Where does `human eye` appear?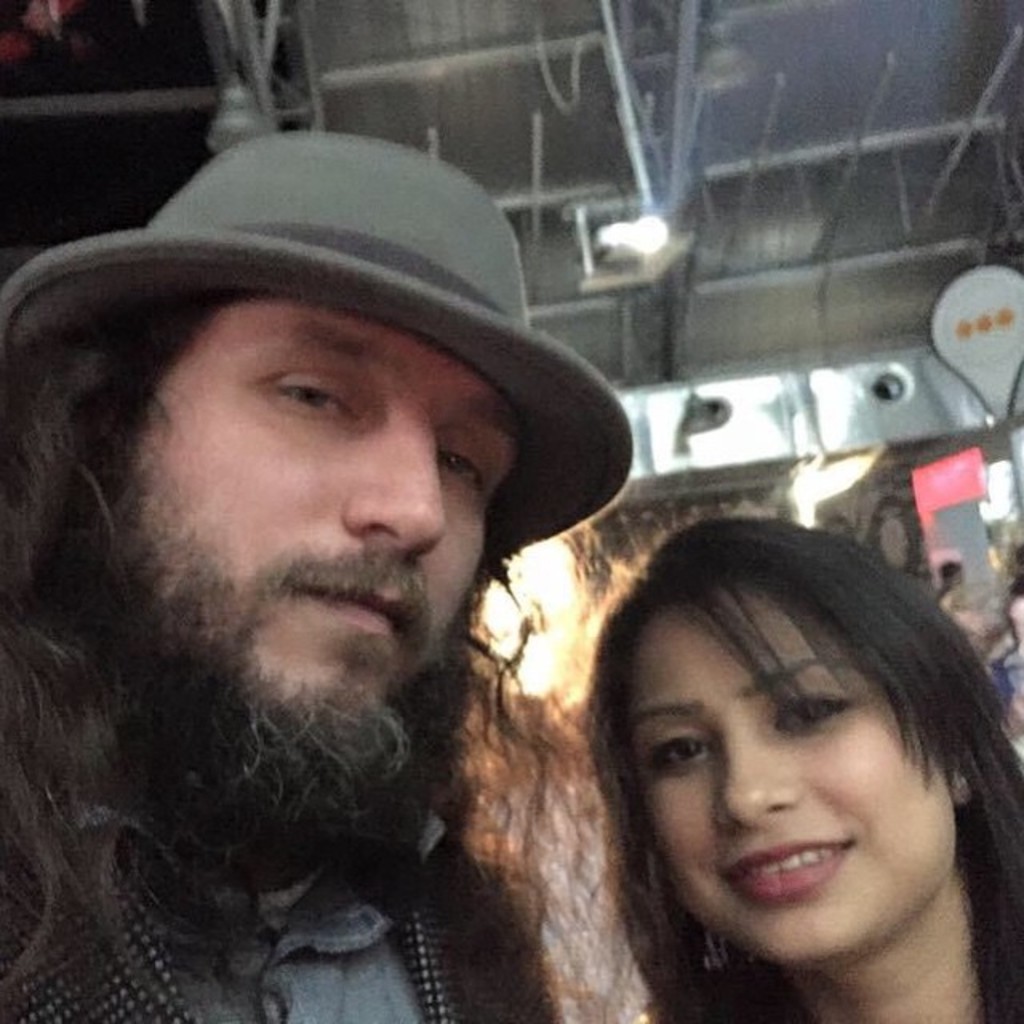
Appears at 440, 448, 485, 491.
